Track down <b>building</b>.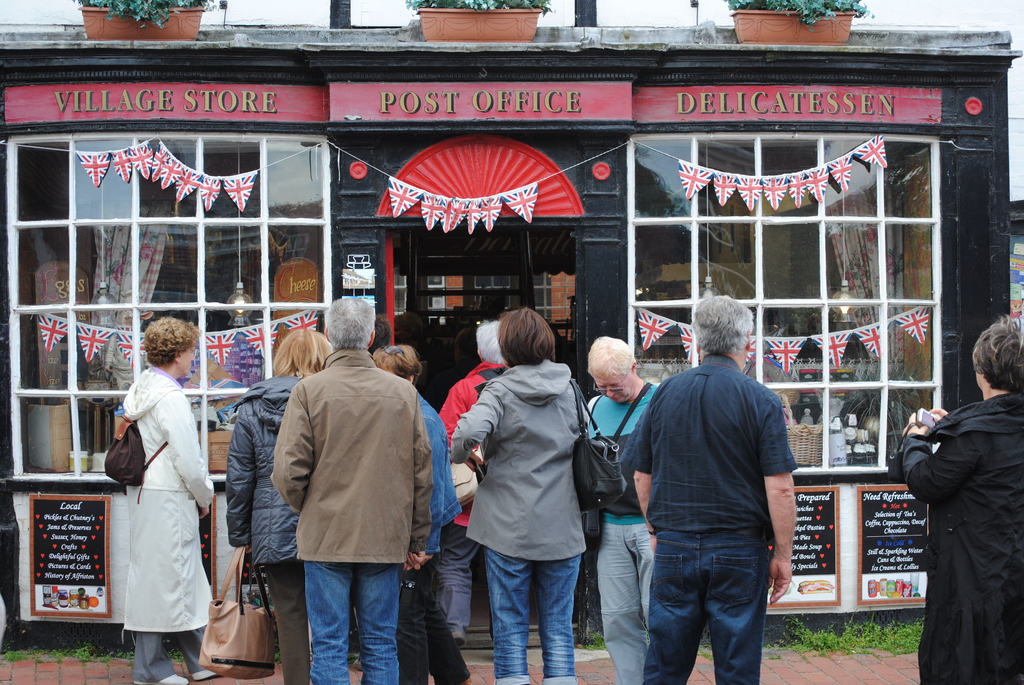
Tracked to 0,26,1023,642.
